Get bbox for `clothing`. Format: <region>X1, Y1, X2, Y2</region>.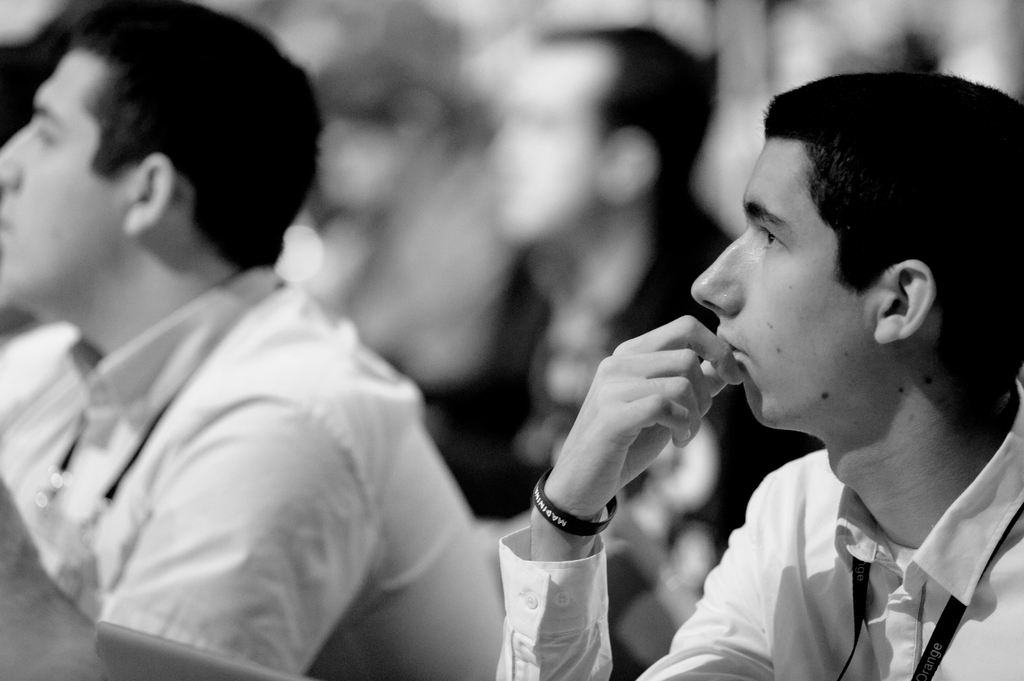
<region>4, 271, 516, 680</region>.
